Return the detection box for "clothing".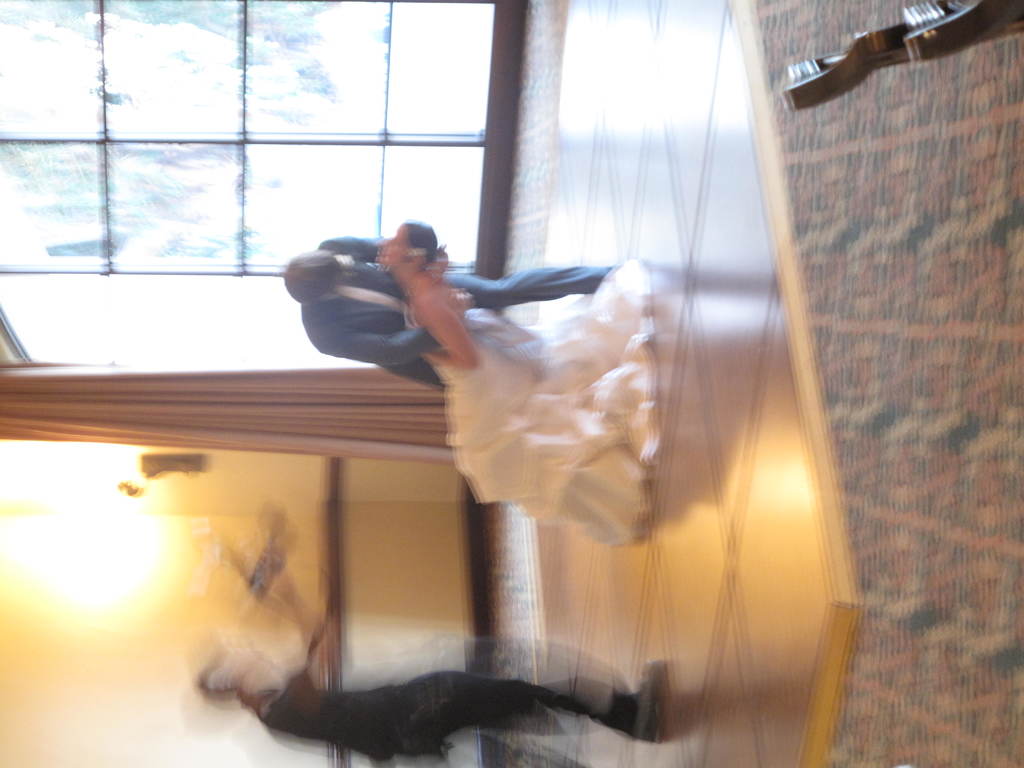
399 258 666 548.
